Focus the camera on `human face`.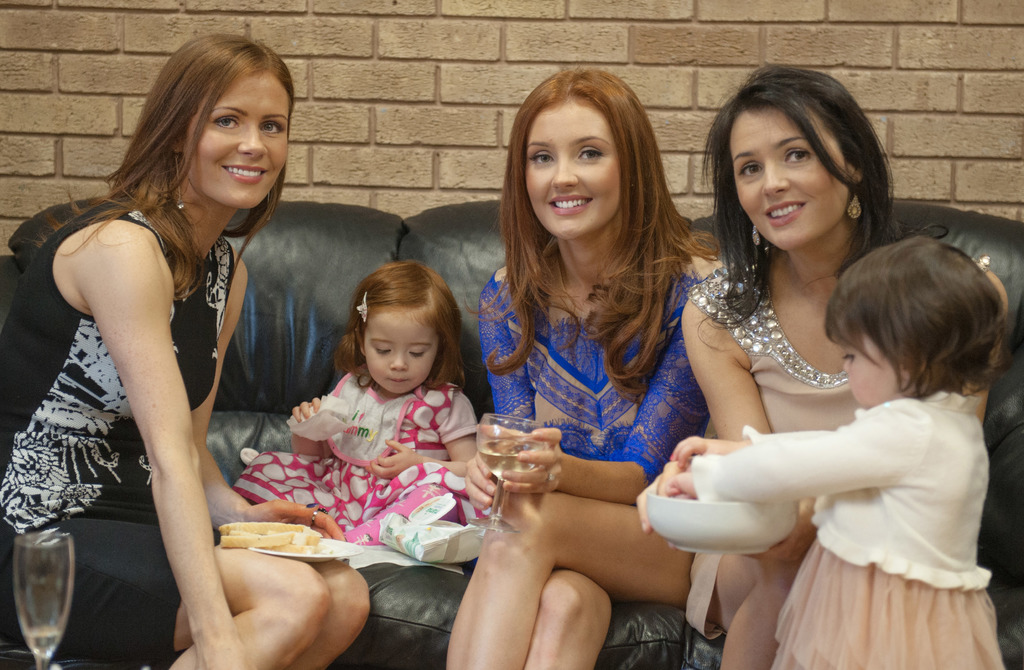
Focus region: x1=527 y1=101 x2=622 y2=245.
